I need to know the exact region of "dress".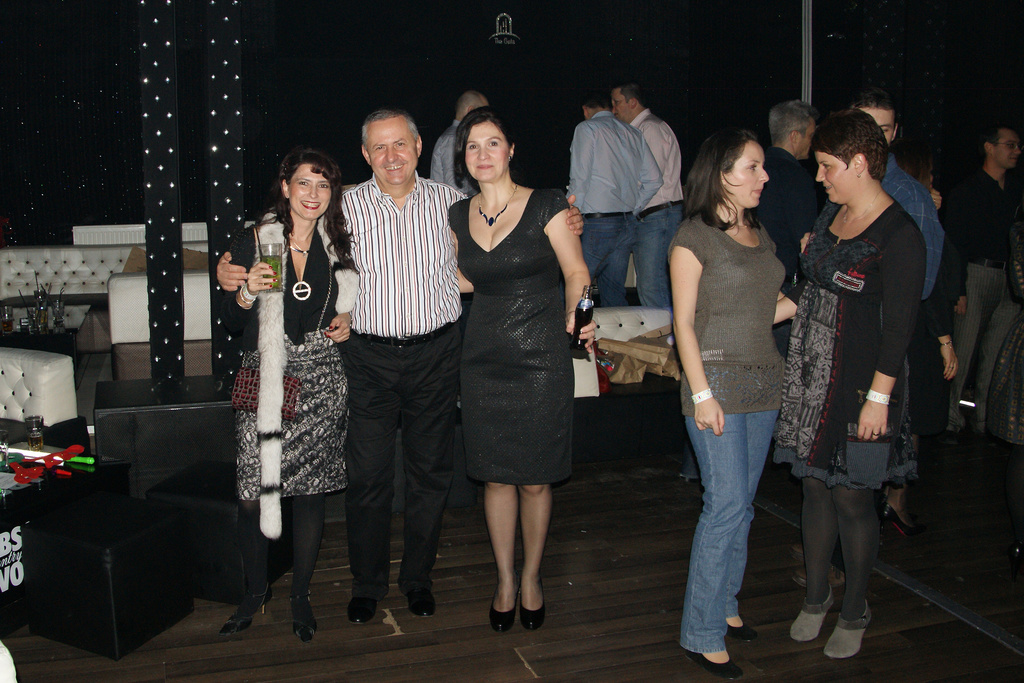
Region: (779,195,925,491).
